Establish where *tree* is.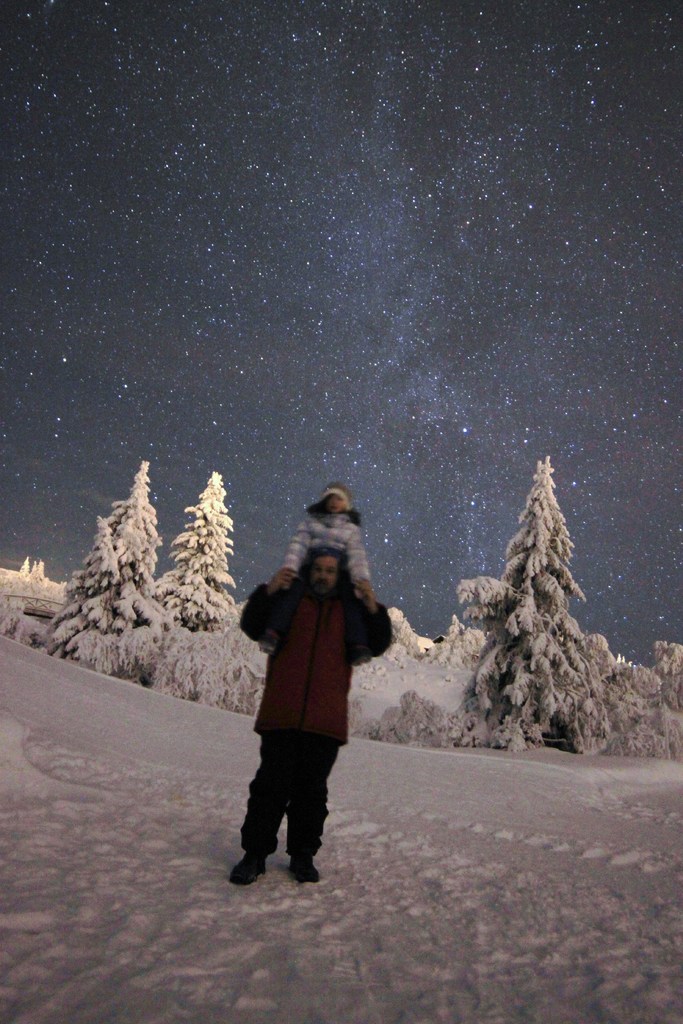
Established at [444, 435, 642, 767].
